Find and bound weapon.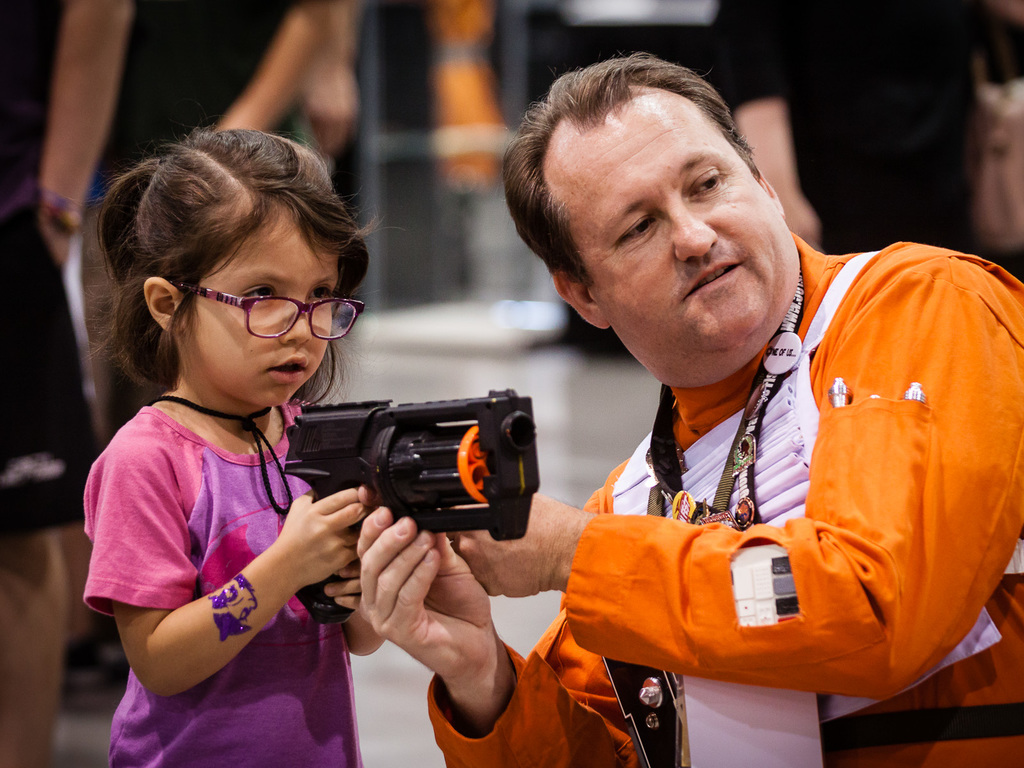
Bound: pyautogui.locateOnScreen(286, 393, 554, 569).
